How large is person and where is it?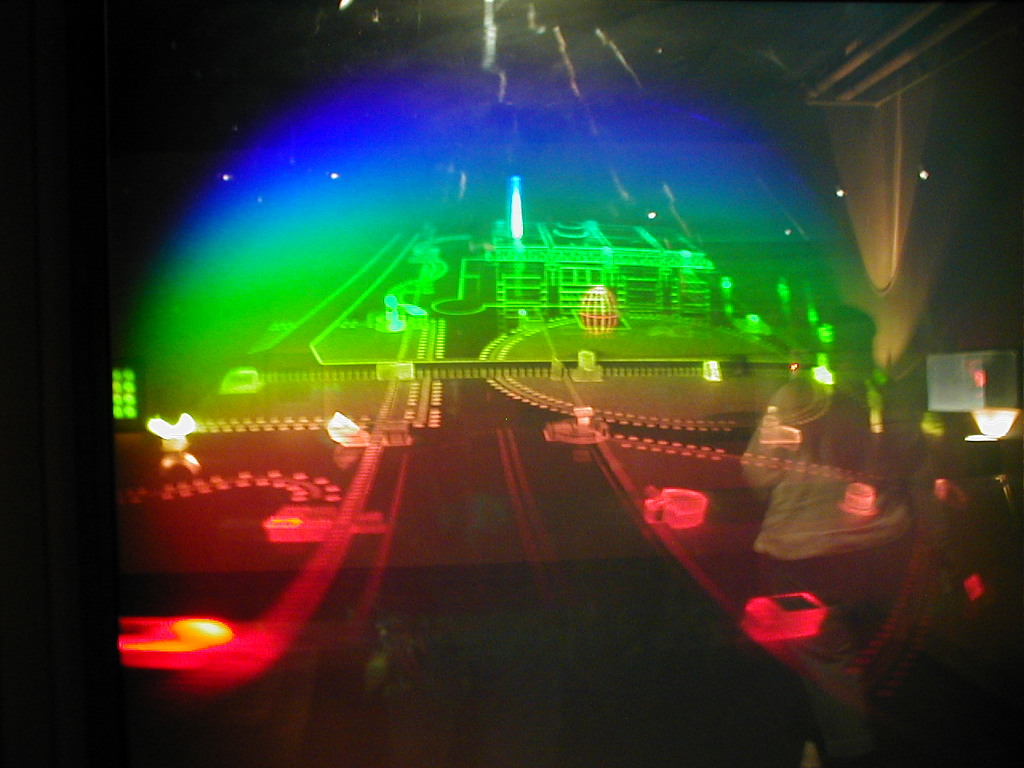
Bounding box: Rect(743, 304, 909, 767).
